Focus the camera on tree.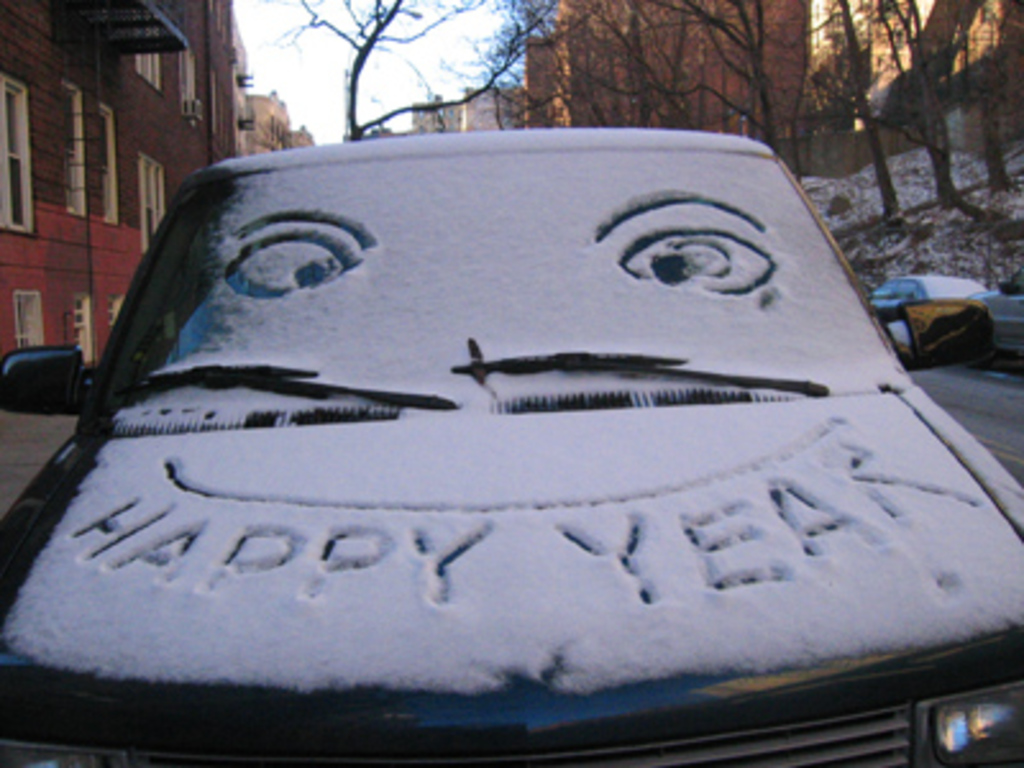
Focus region: x1=870 y1=0 x2=1006 y2=202.
